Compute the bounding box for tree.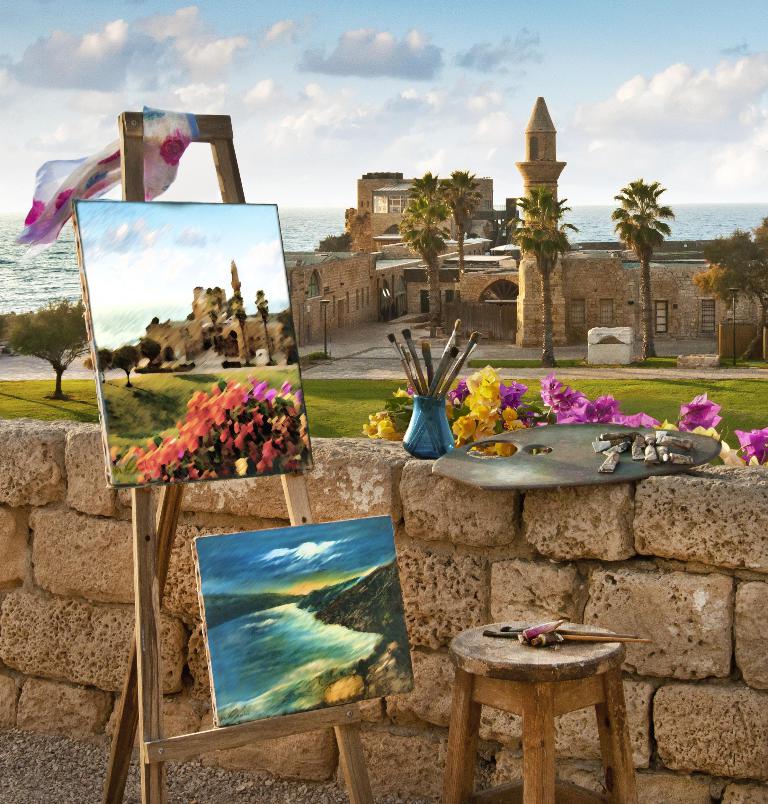
(x1=112, y1=342, x2=139, y2=389).
